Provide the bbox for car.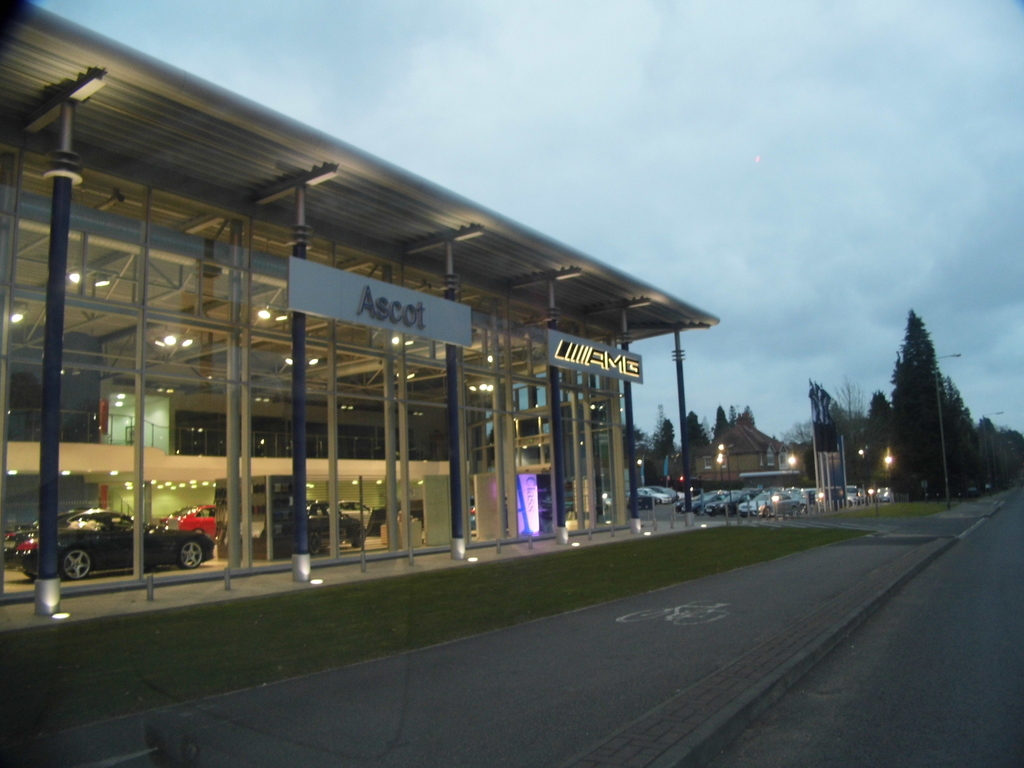
<region>675, 486, 736, 515</region>.
